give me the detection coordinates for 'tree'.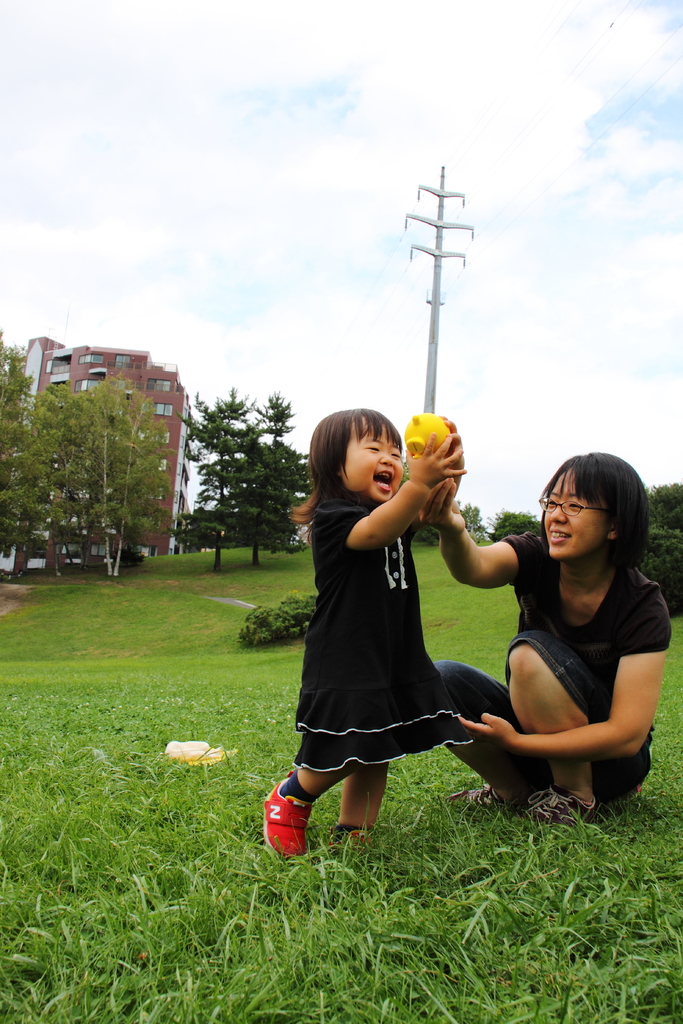
[158, 477, 306, 545].
